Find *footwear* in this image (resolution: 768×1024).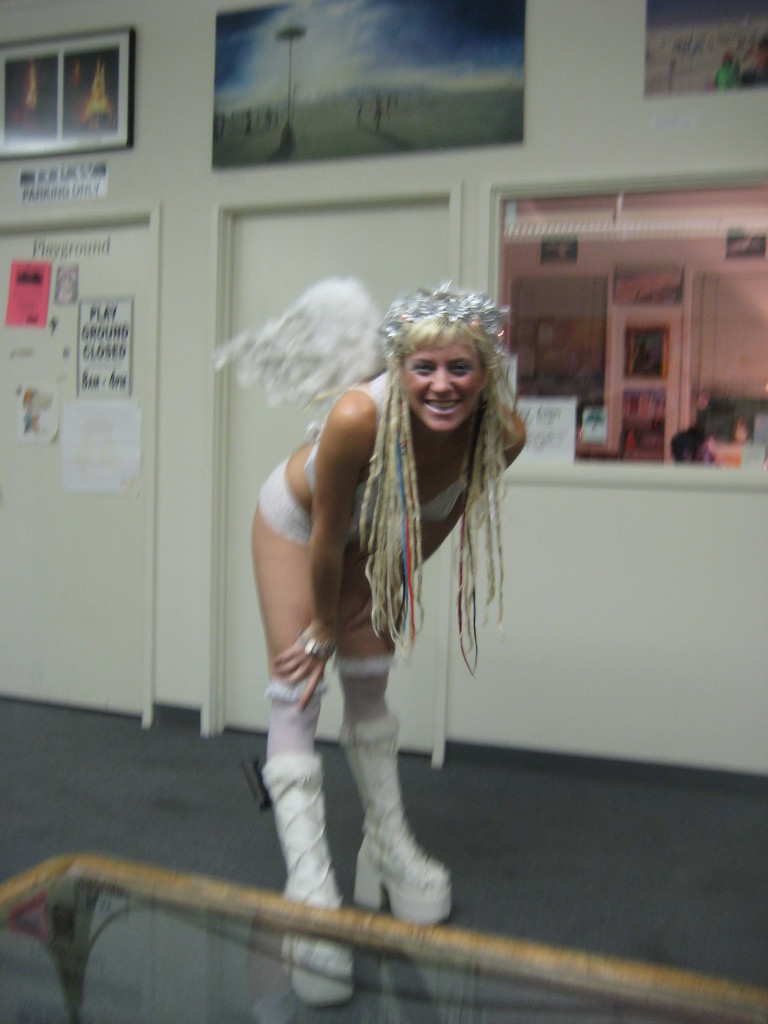
[262, 749, 348, 1005].
